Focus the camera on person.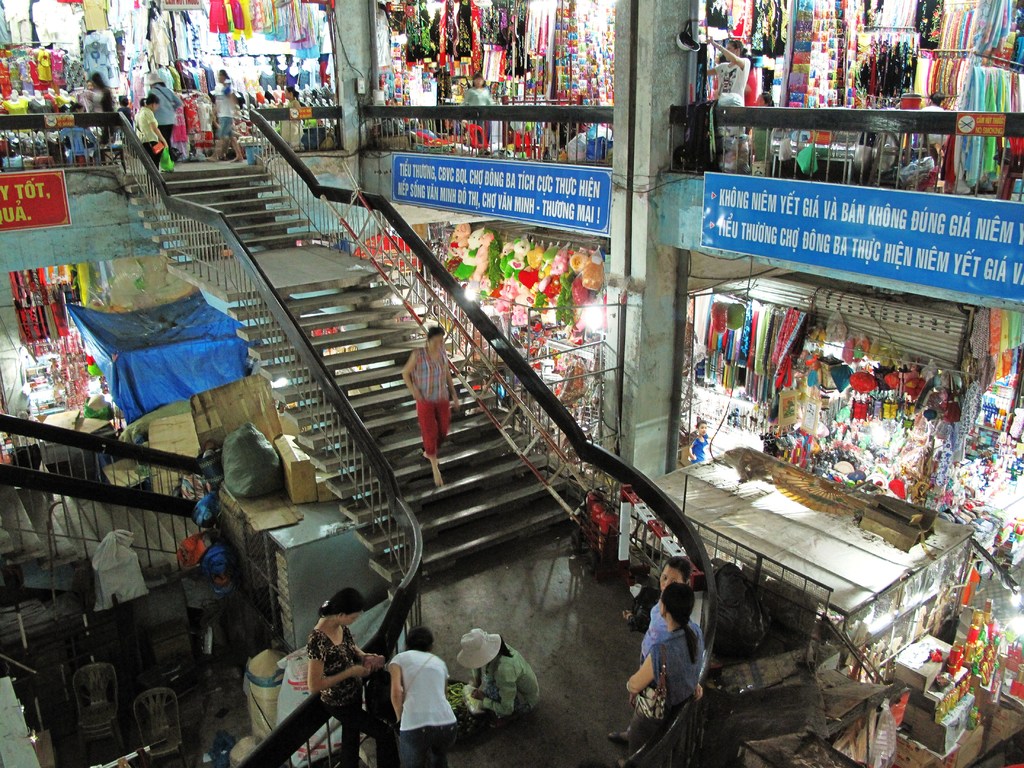
Focus region: 136, 88, 169, 166.
